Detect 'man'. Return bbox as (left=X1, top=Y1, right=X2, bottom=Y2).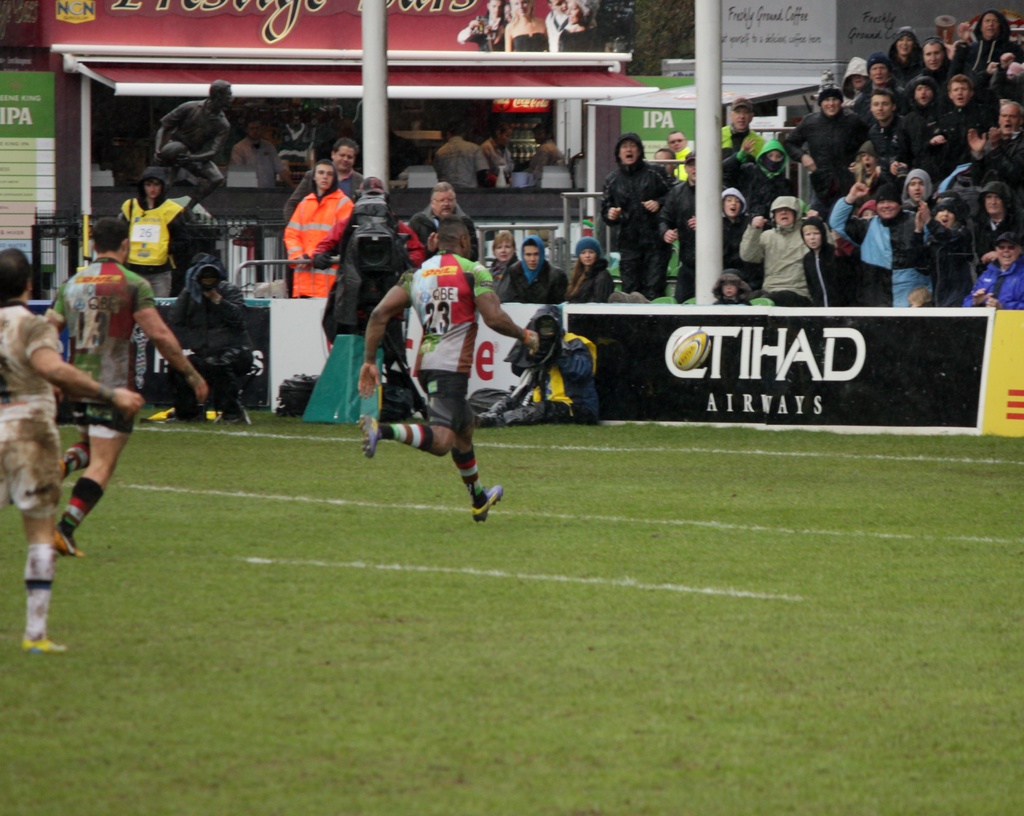
(left=743, top=190, right=847, bottom=293).
